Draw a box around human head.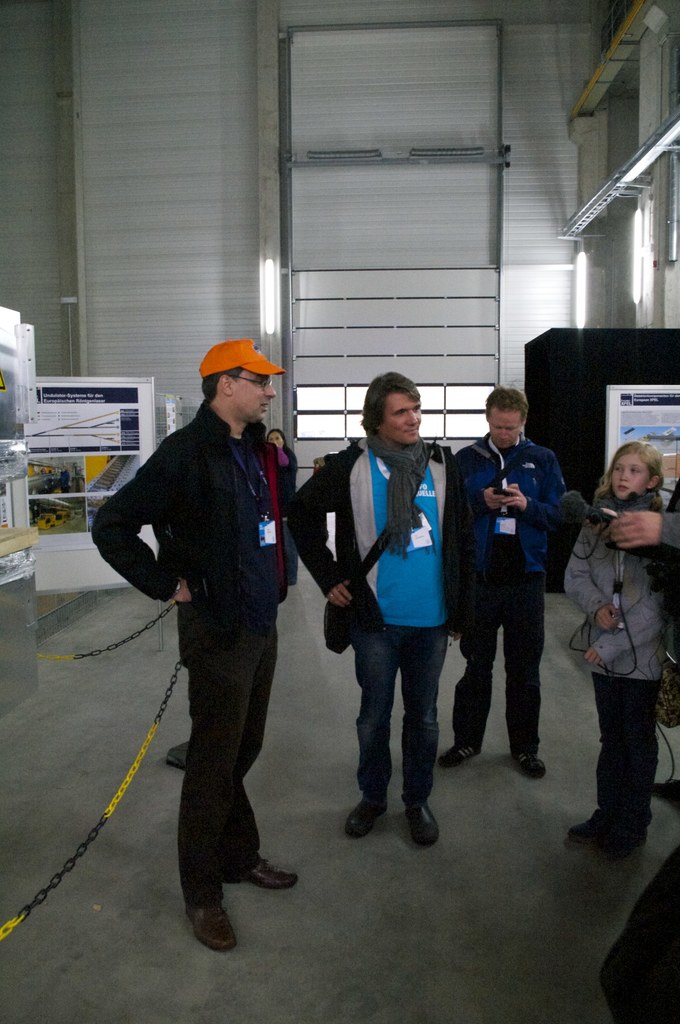
detection(482, 379, 528, 454).
